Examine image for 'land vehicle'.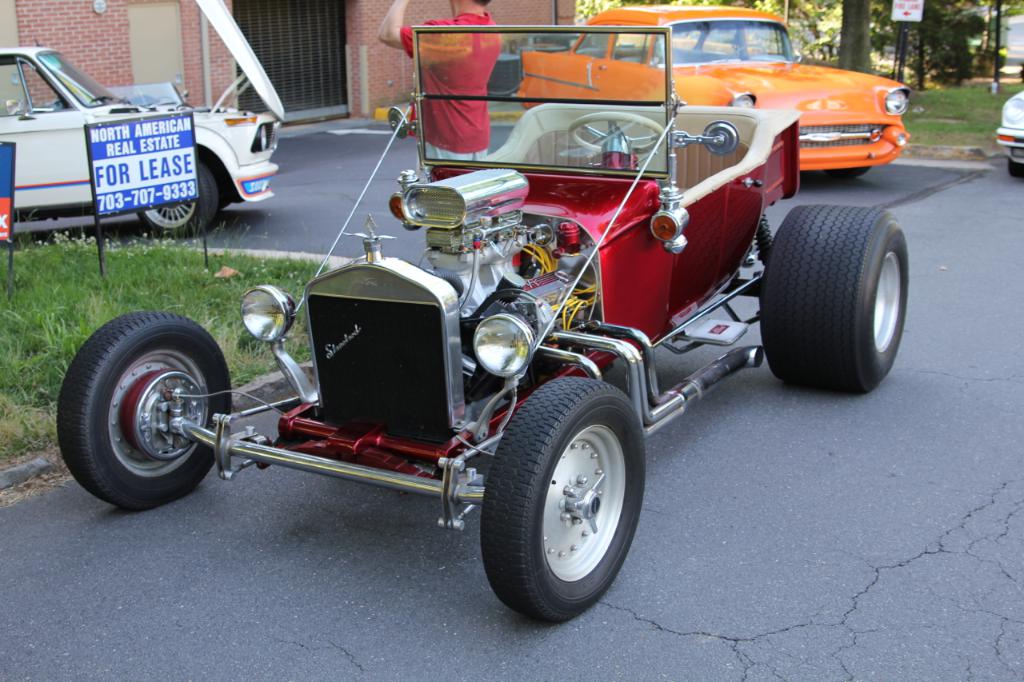
Examination result: crop(506, 0, 914, 182).
